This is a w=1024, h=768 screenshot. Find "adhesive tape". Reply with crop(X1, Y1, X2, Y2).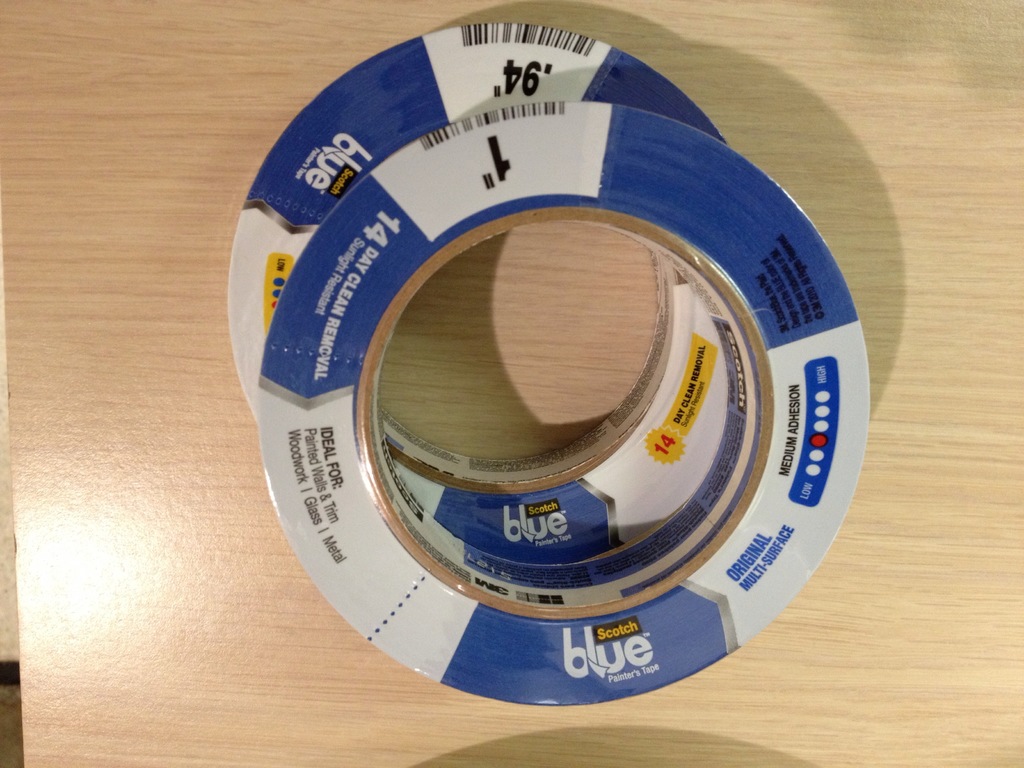
crop(260, 100, 874, 706).
